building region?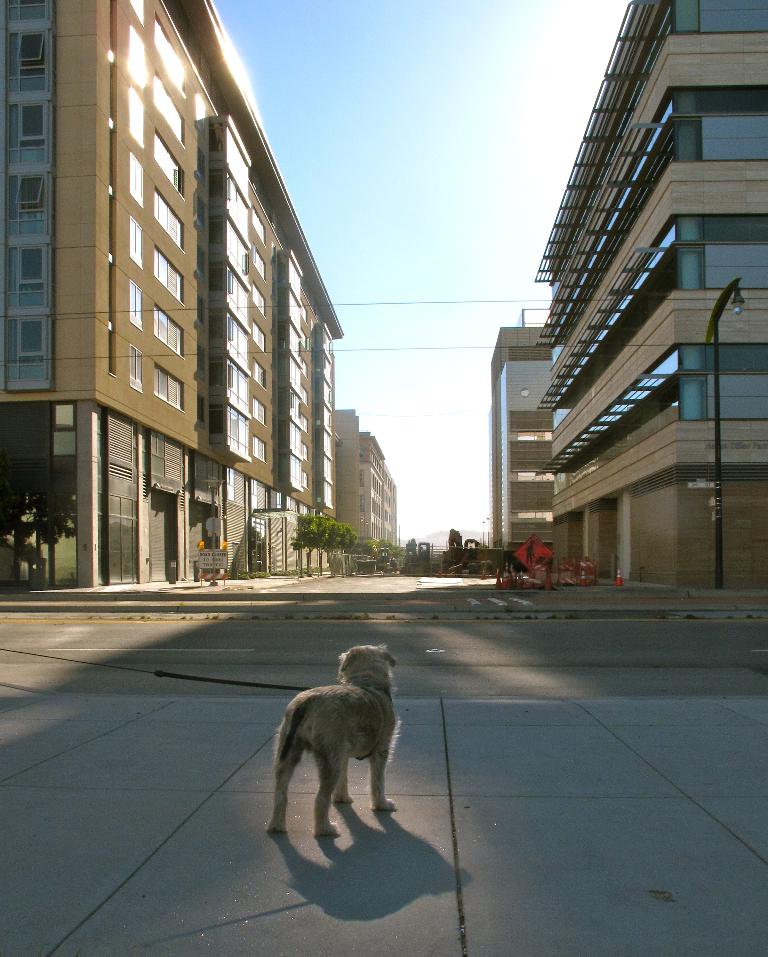
330, 403, 402, 578
